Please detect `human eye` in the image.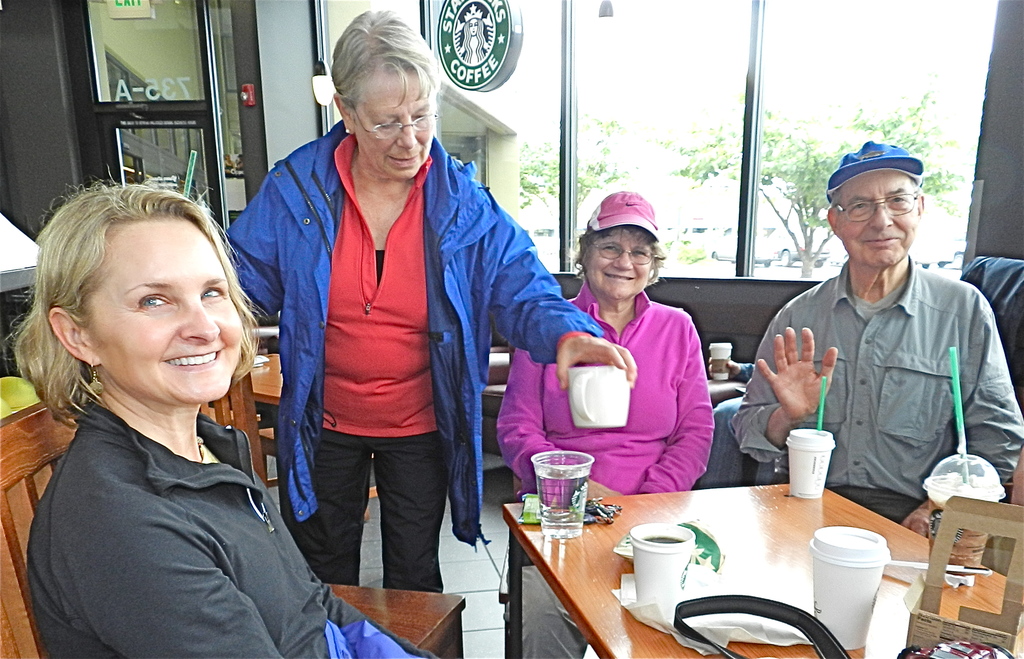
[851, 202, 871, 213].
